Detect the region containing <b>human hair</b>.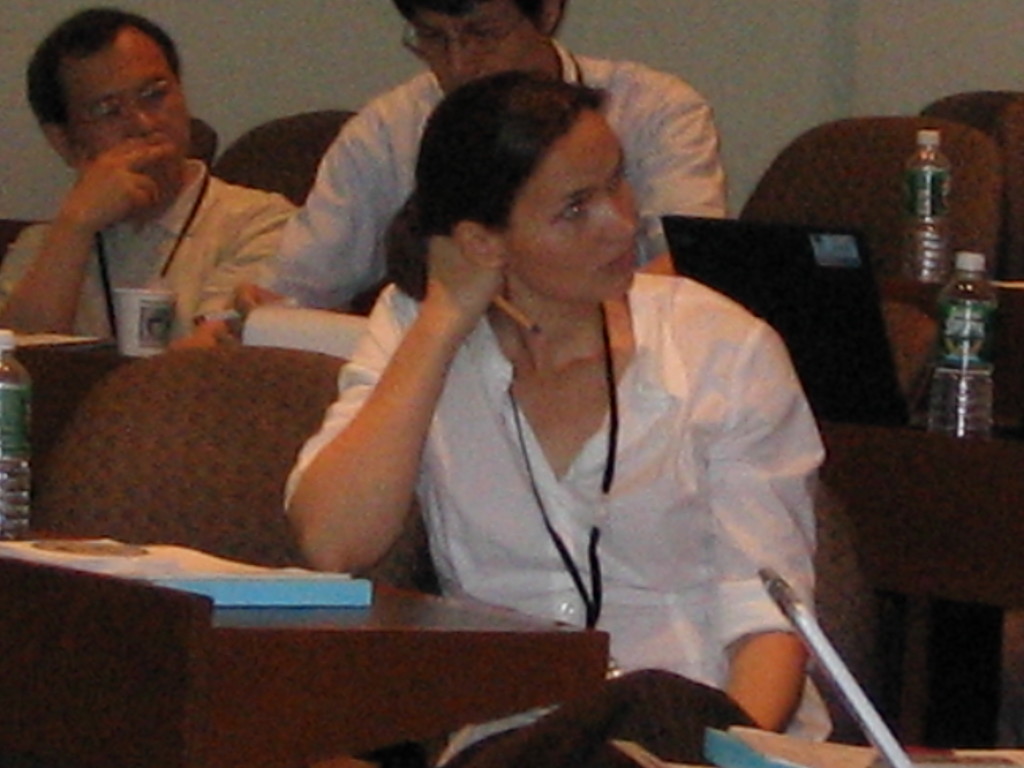
[392,0,568,44].
